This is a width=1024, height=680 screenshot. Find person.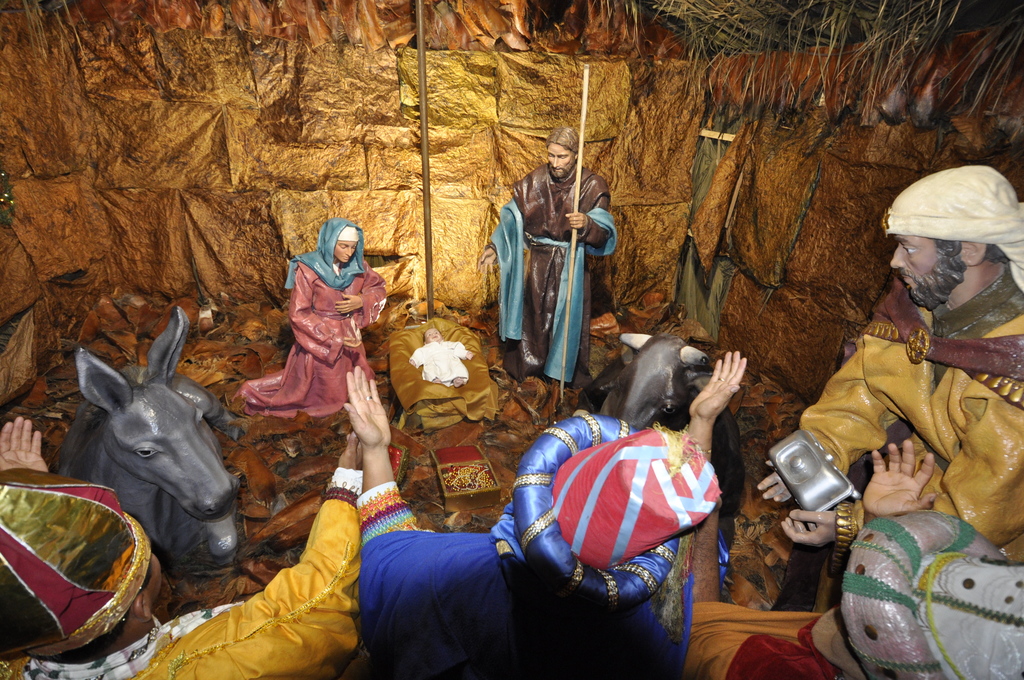
Bounding box: region(223, 218, 402, 423).
